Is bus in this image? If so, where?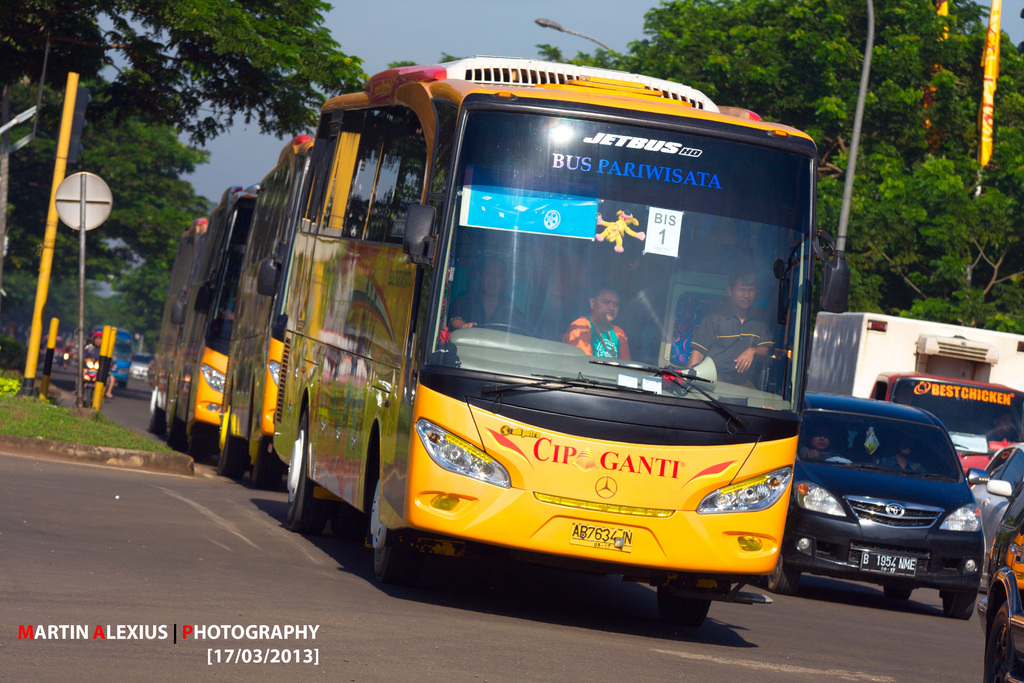
Yes, at <region>141, 207, 216, 431</region>.
